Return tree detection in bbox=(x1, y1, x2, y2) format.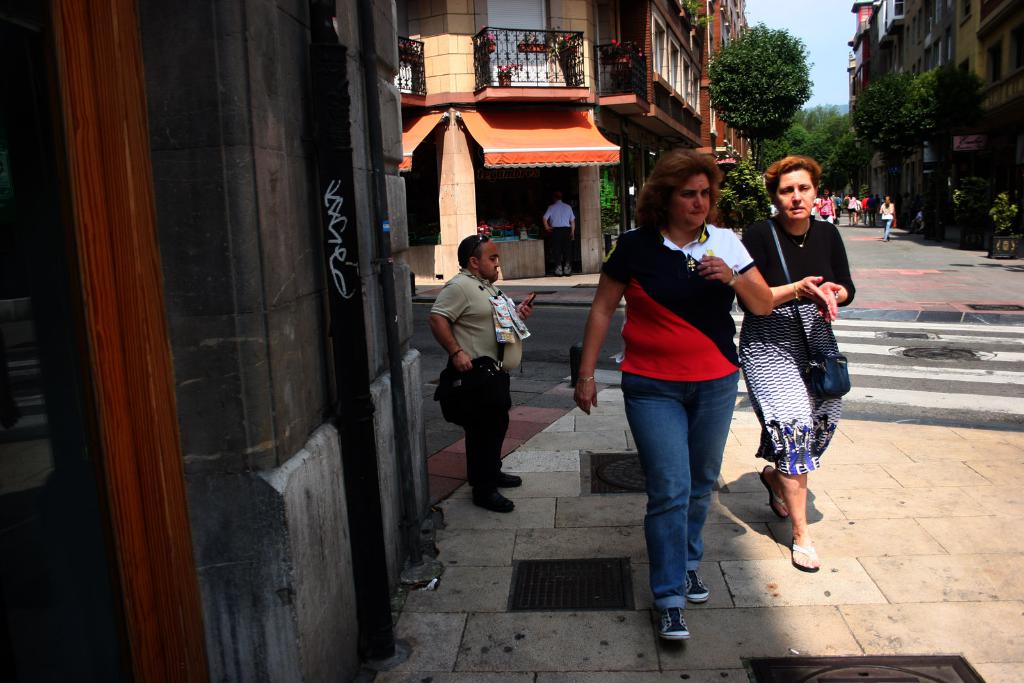
bbox=(708, 17, 812, 170).
